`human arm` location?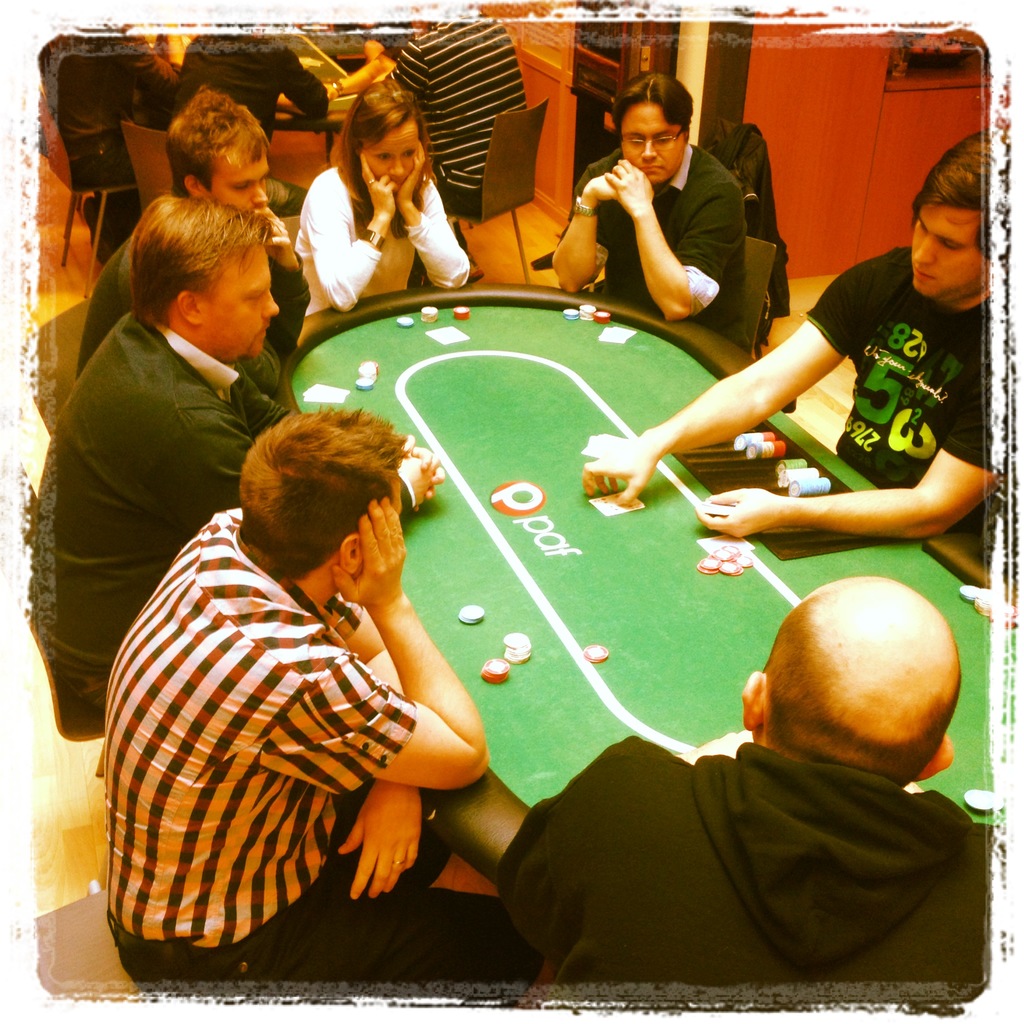
left=395, top=138, right=474, bottom=292
